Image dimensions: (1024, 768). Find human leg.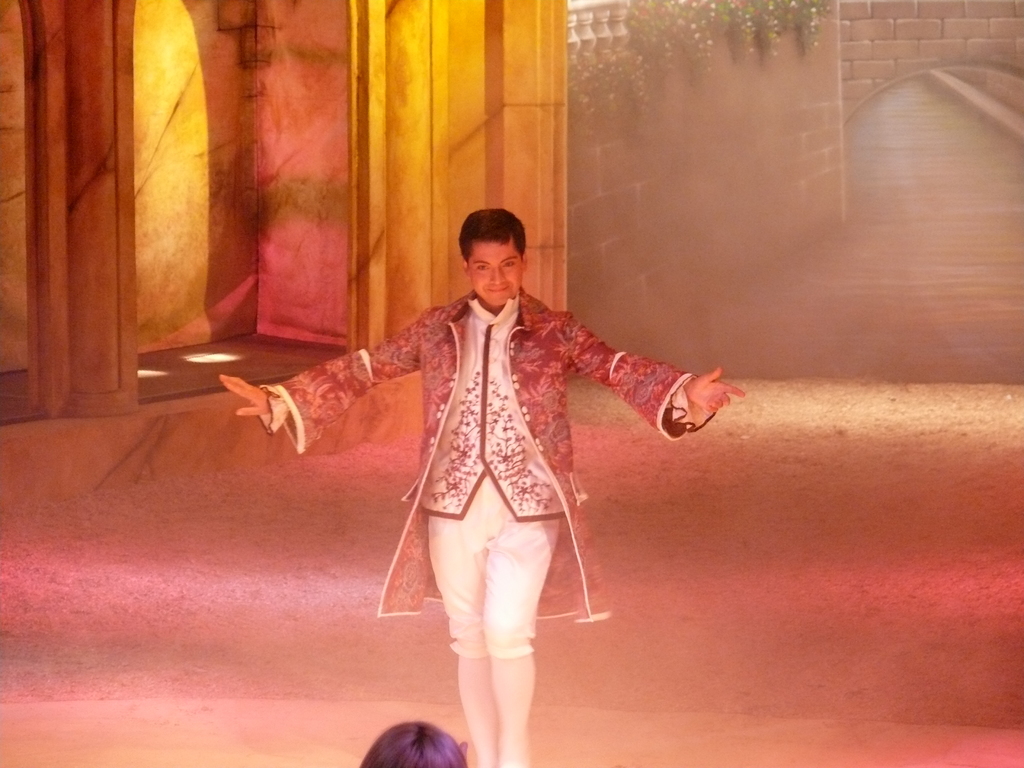
Rect(476, 512, 564, 767).
